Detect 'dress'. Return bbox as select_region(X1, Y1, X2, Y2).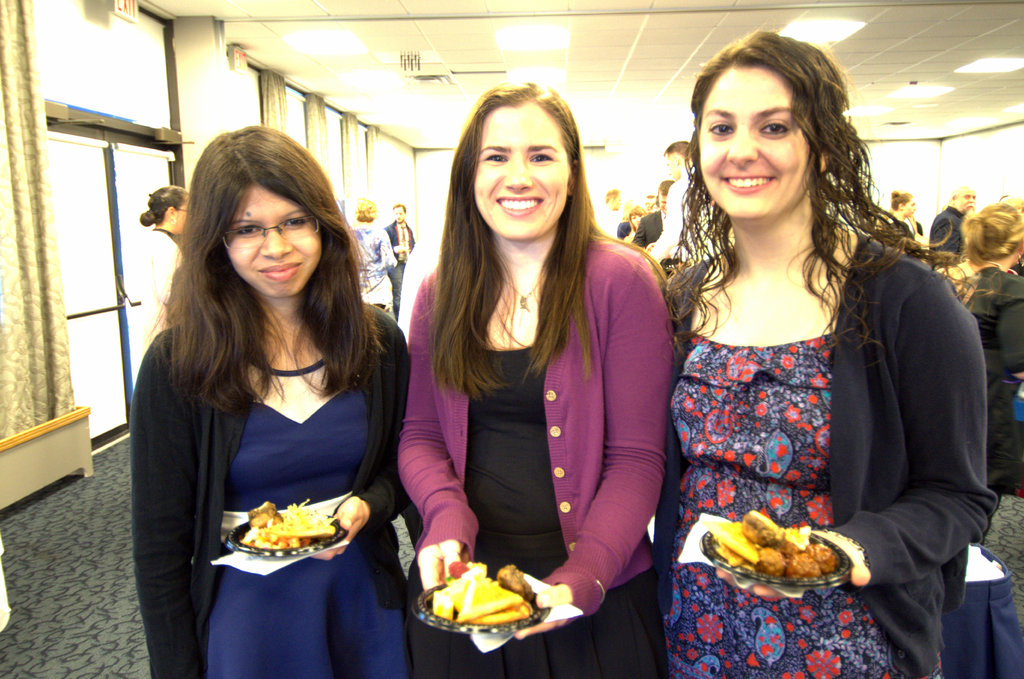
select_region(668, 325, 947, 678).
